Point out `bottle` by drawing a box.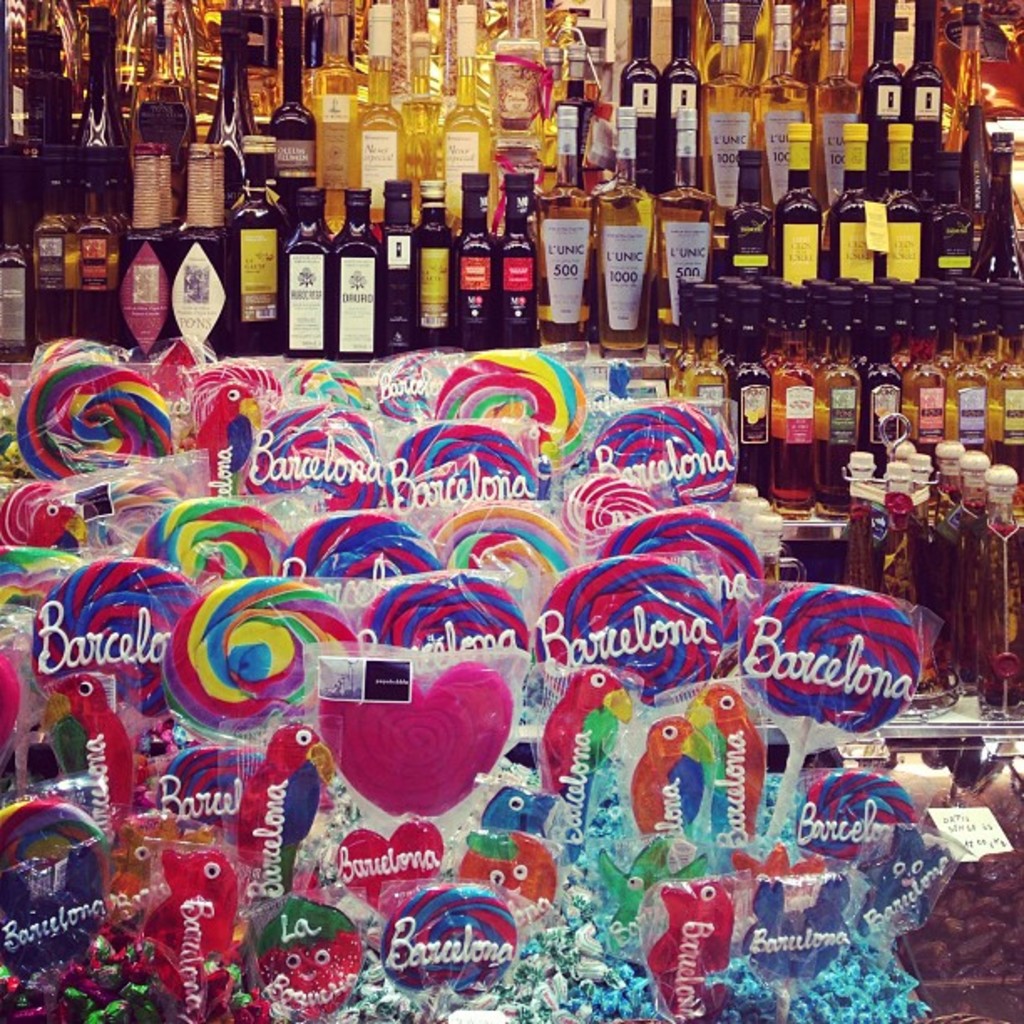
x1=960, y1=465, x2=1022, y2=708.
